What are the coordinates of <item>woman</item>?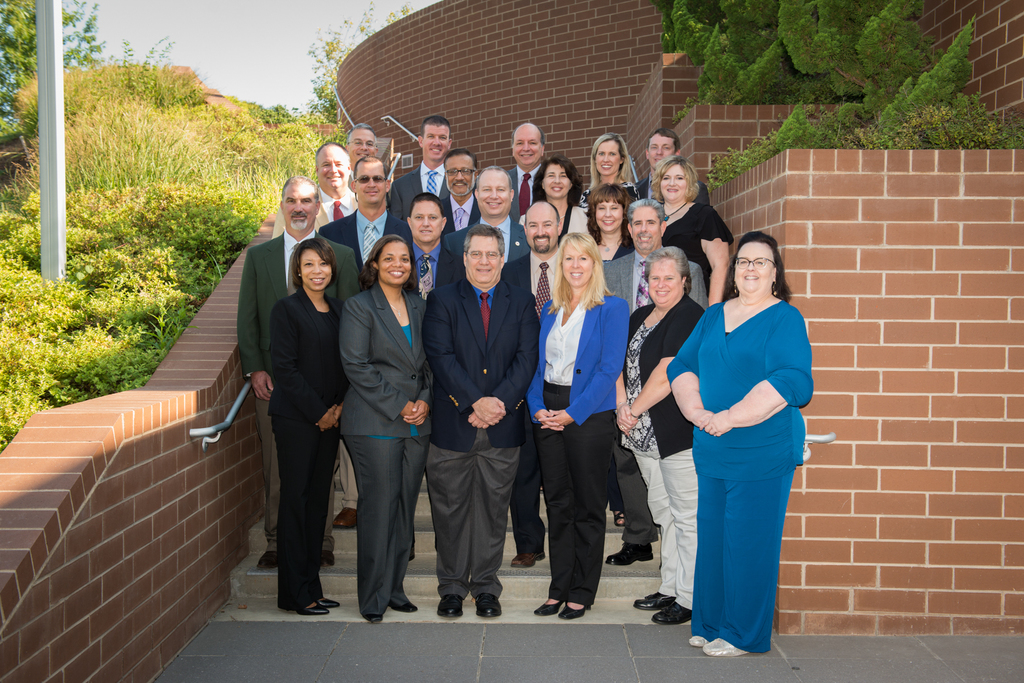
{"left": 264, "top": 239, "right": 342, "bottom": 617}.
